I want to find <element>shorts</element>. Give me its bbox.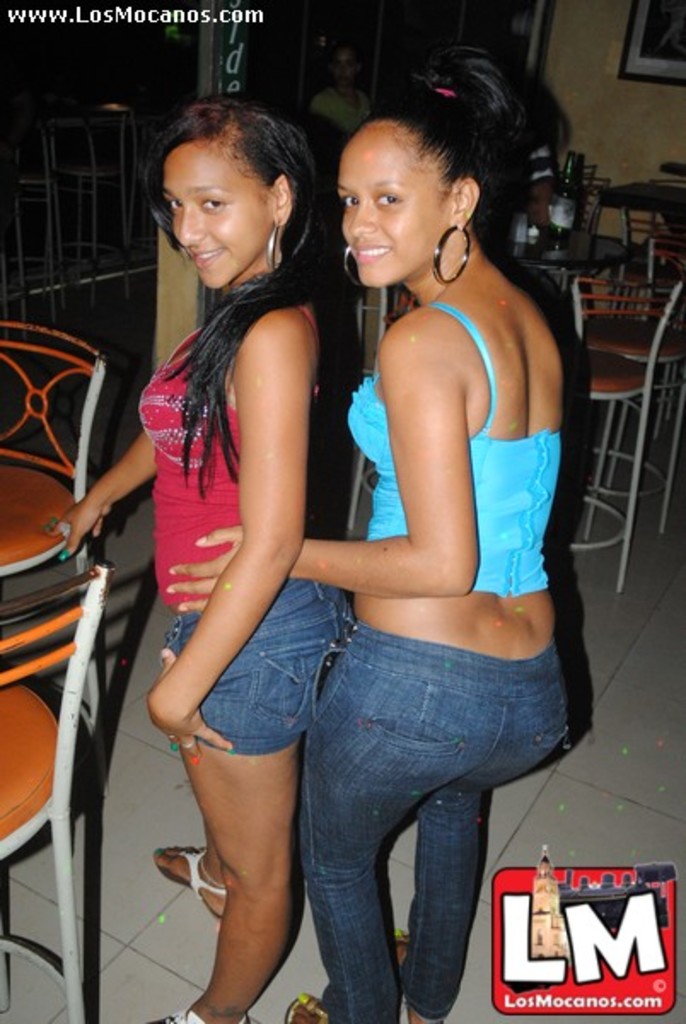
bbox=(174, 613, 353, 766).
